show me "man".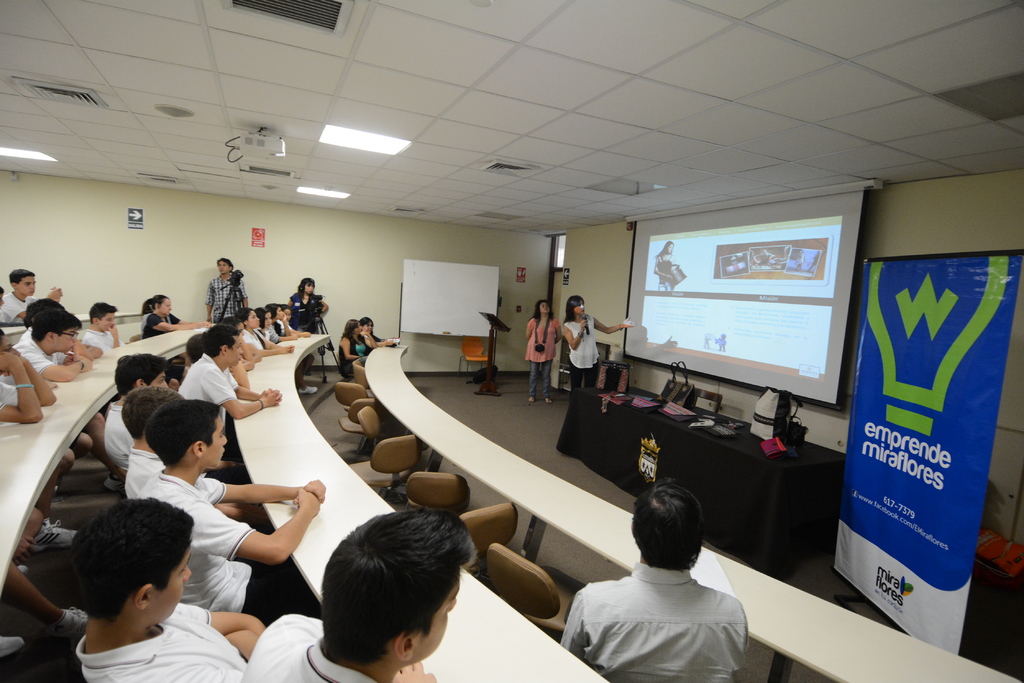
"man" is here: bbox=(179, 325, 282, 421).
